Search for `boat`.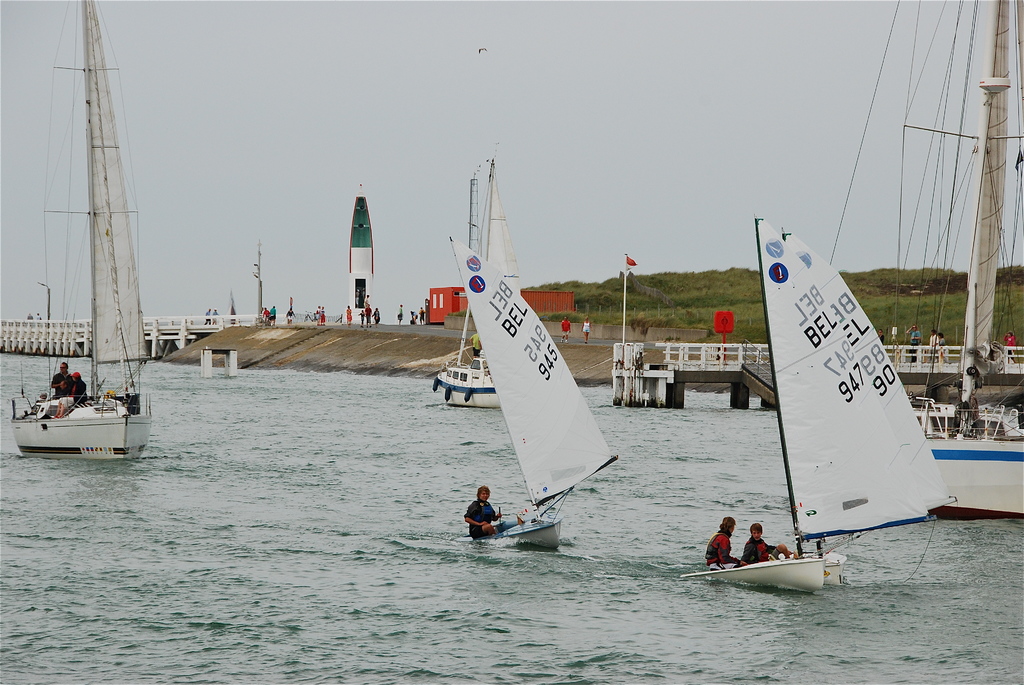
Found at locate(676, 207, 957, 601).
